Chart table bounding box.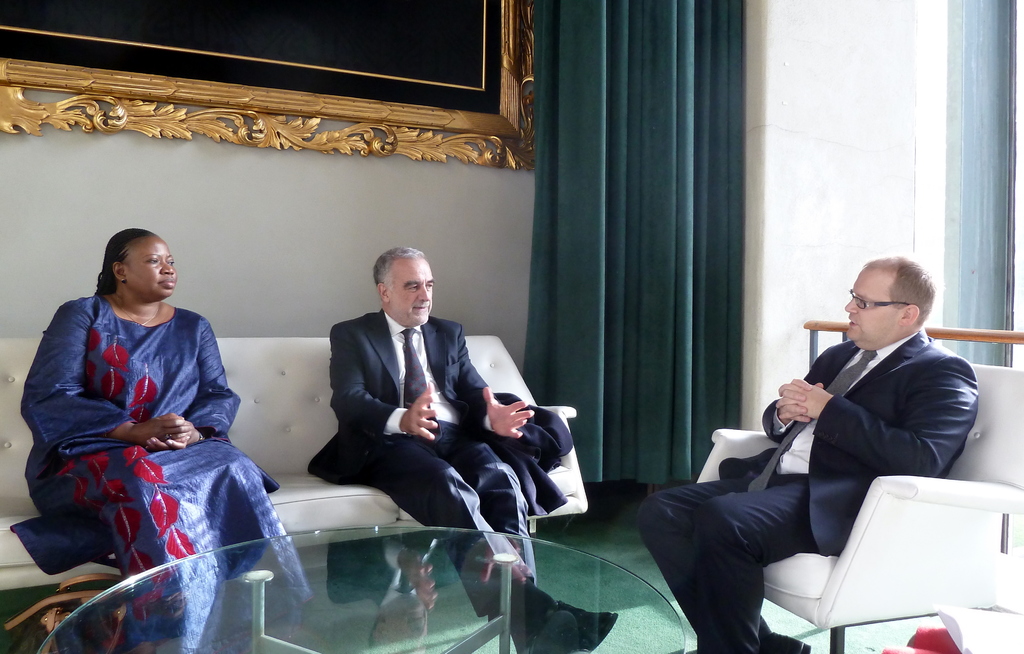
Charted: box=[44, 523, 684, 653].
